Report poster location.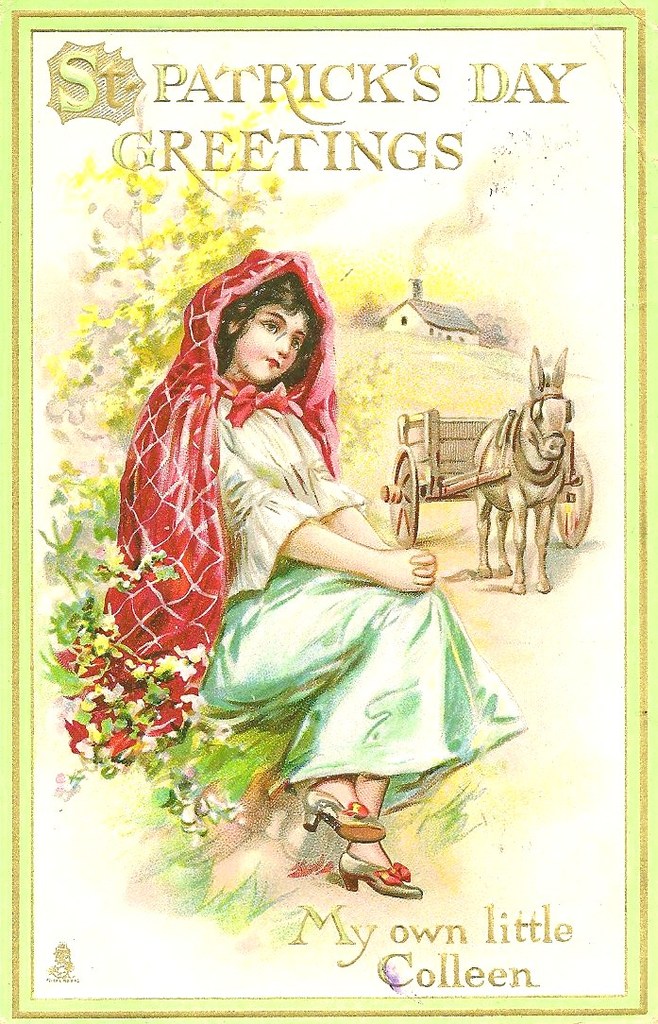
Report: 0, 0, 657, 1023.
